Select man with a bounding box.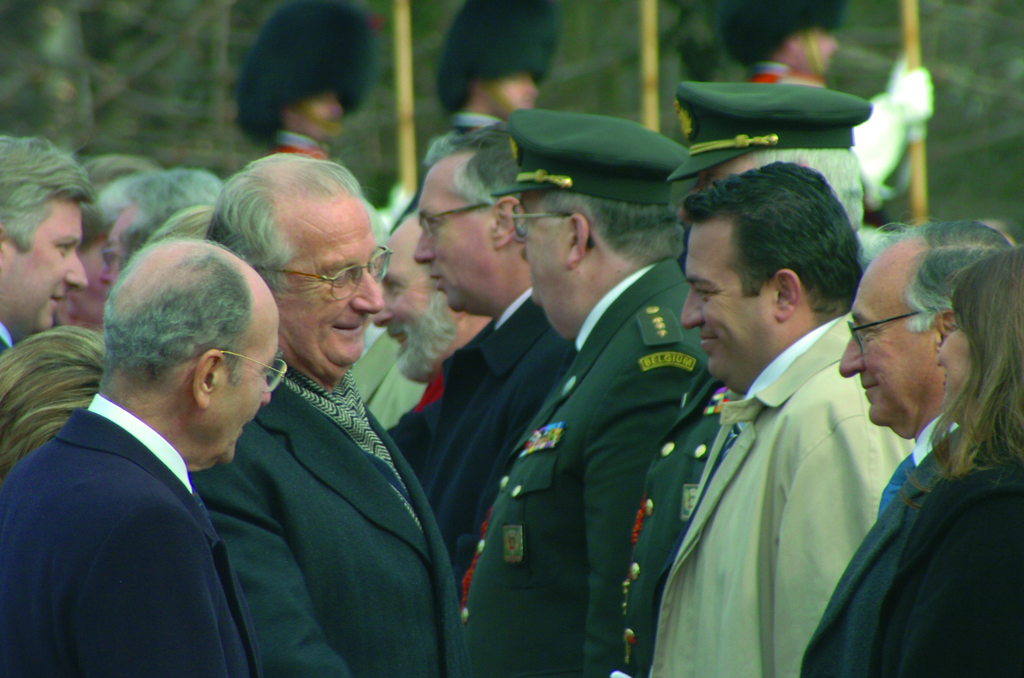
region(417, 0, 567, 166).
